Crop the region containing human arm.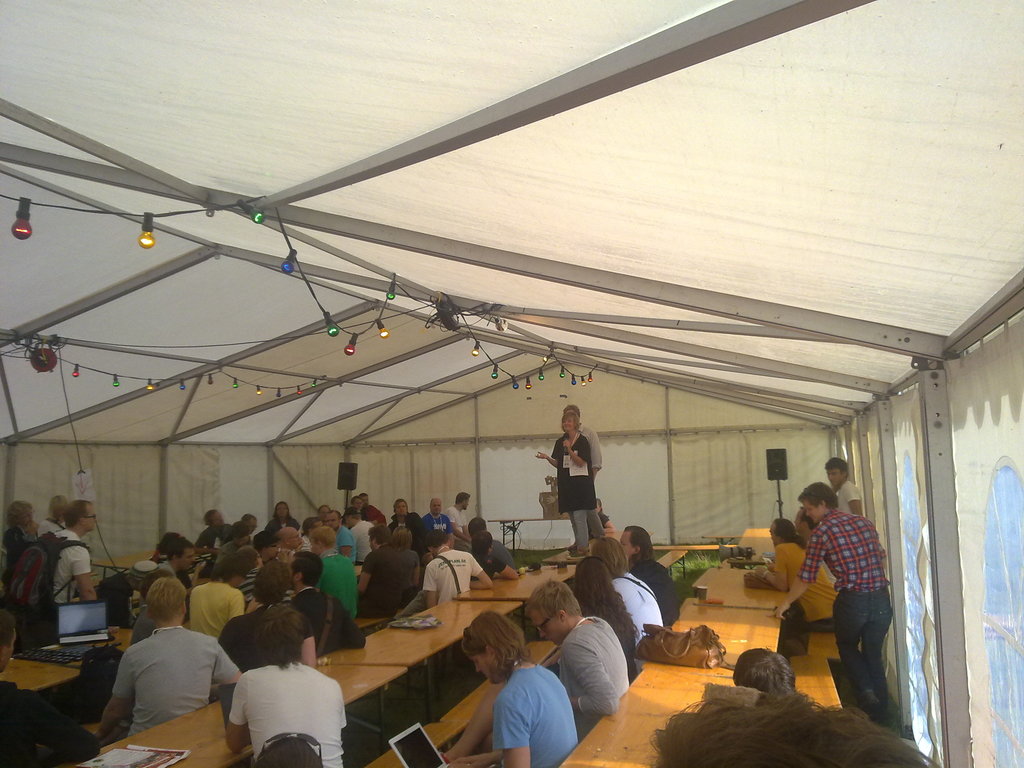
Crop region: (left=774, top=534, right=830, bottom=619).
